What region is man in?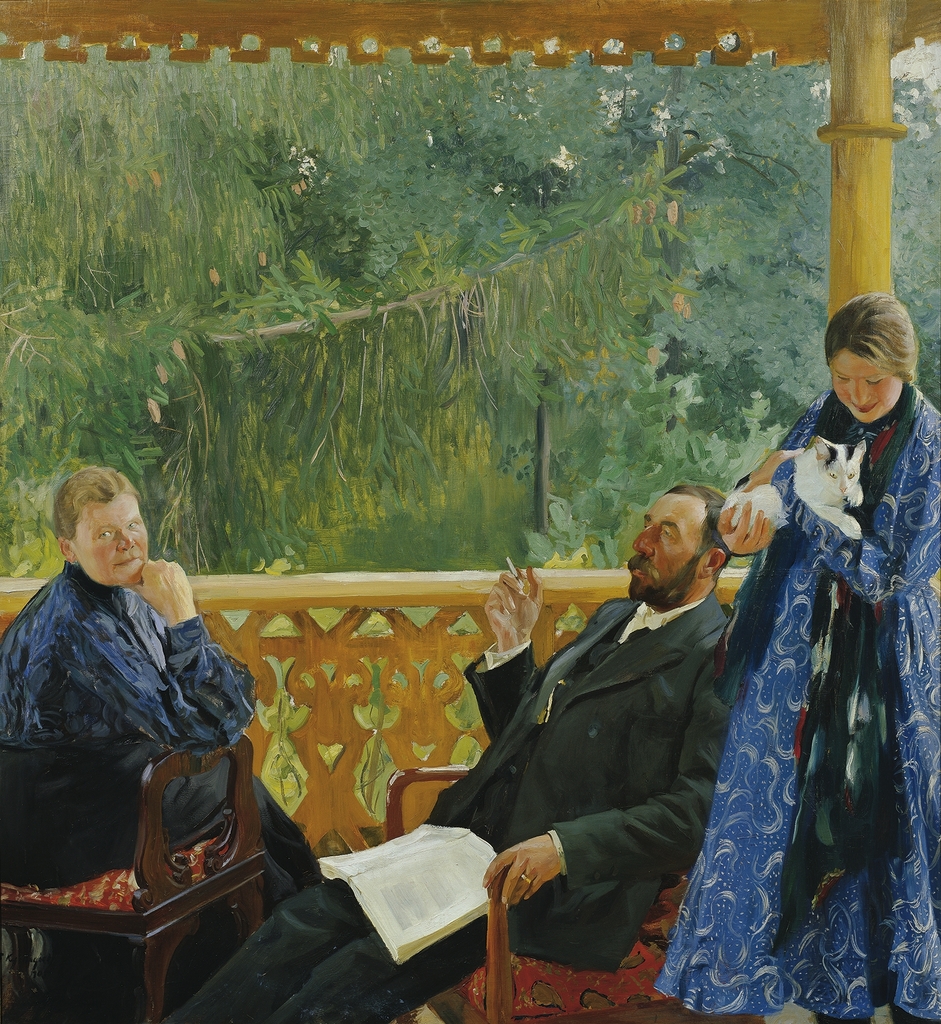
locate(605, 474, 781, 679).
